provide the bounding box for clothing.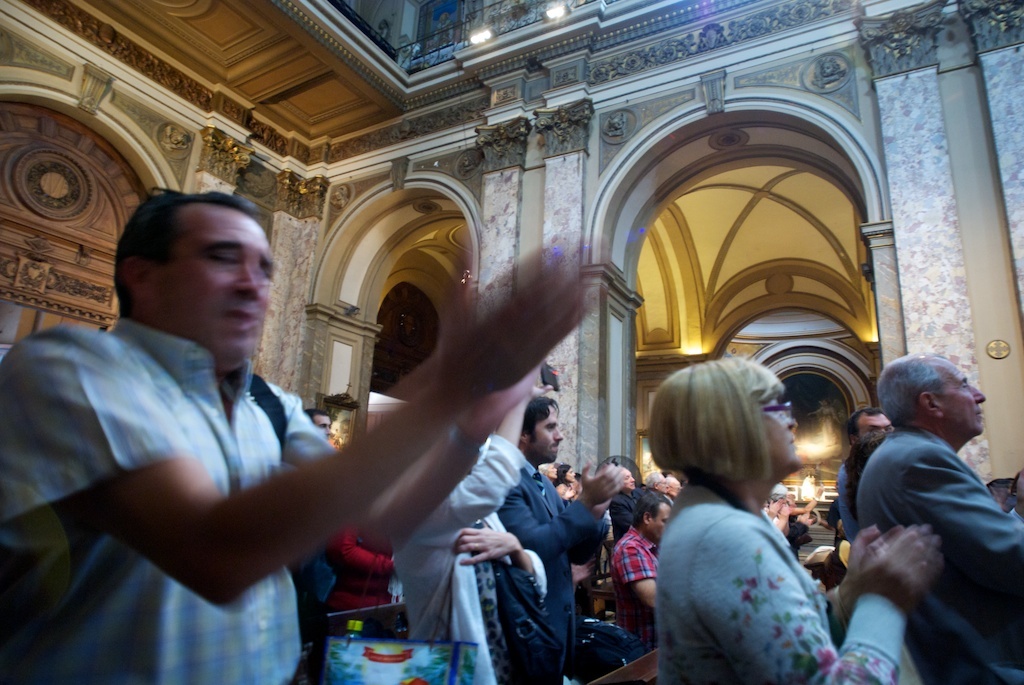
<region>655, 448, 850, 684</region>.
